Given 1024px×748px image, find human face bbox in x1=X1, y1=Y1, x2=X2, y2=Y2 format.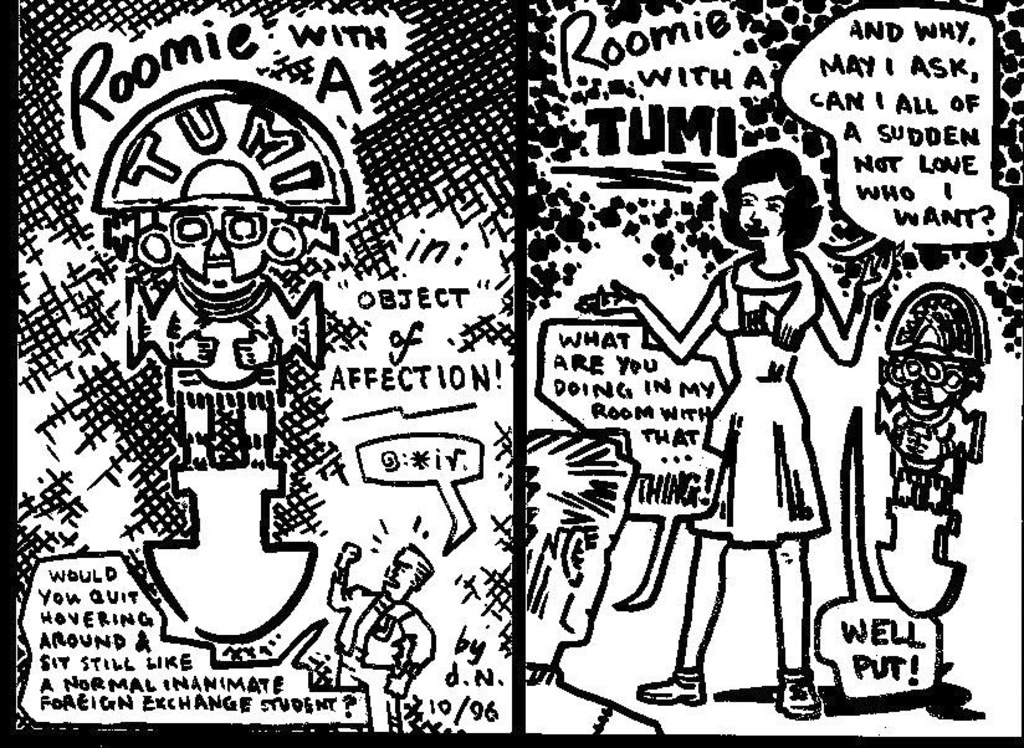
x1=170, y1=209, x2=272, y2=287.
